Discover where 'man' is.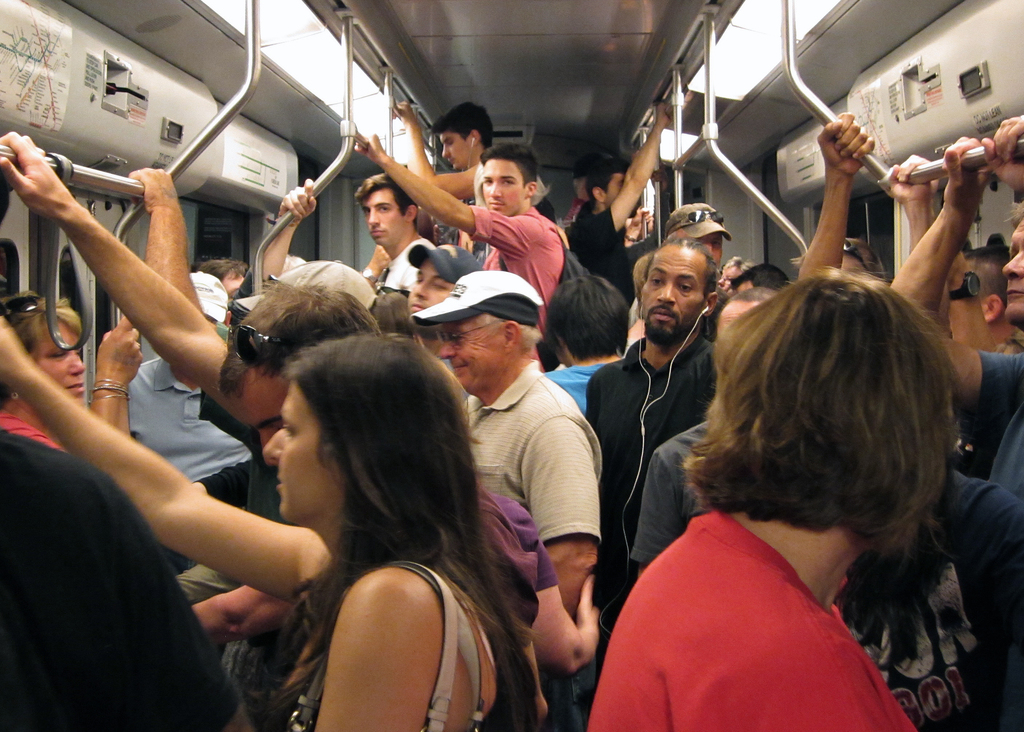
Discovered at (left=360, top=133, right=579, bottom=369).
